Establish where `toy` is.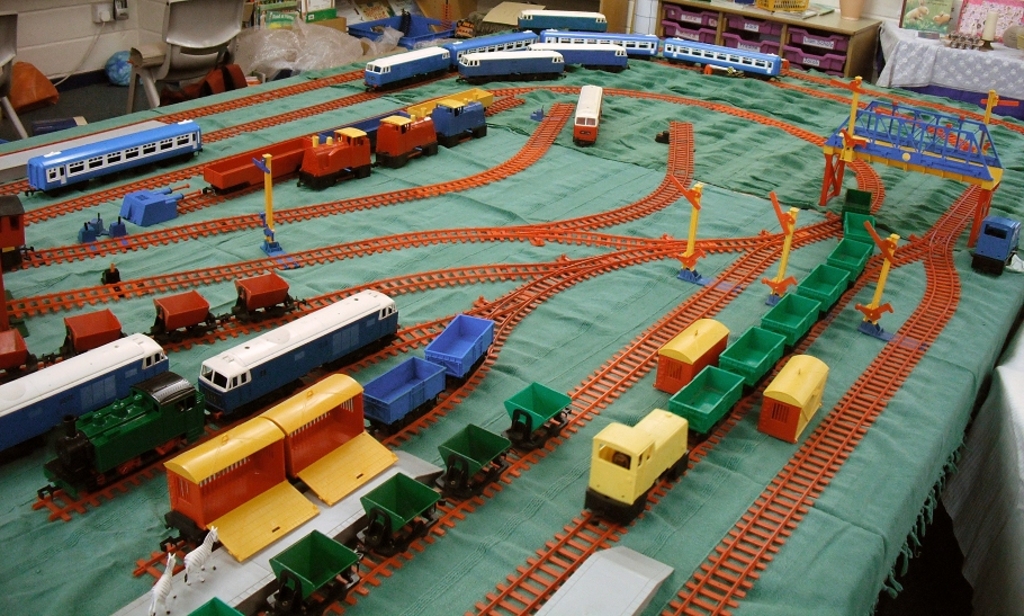
Established at rect(1, 340, 174, 456).
